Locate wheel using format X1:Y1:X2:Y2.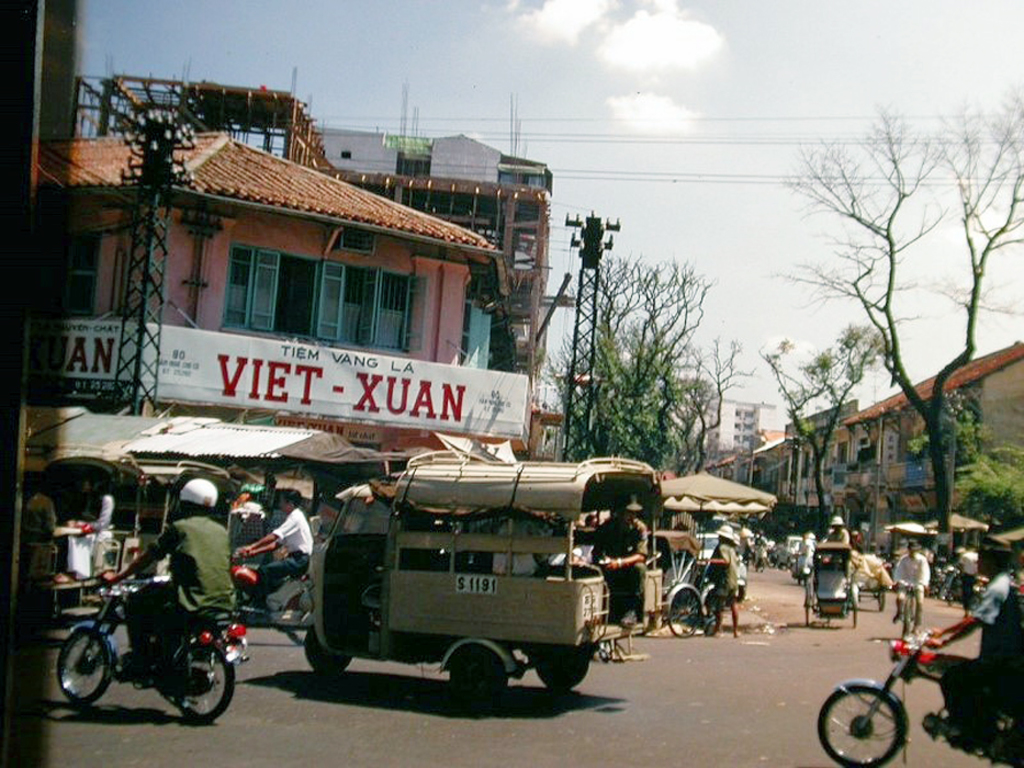
819:680:903:767.
